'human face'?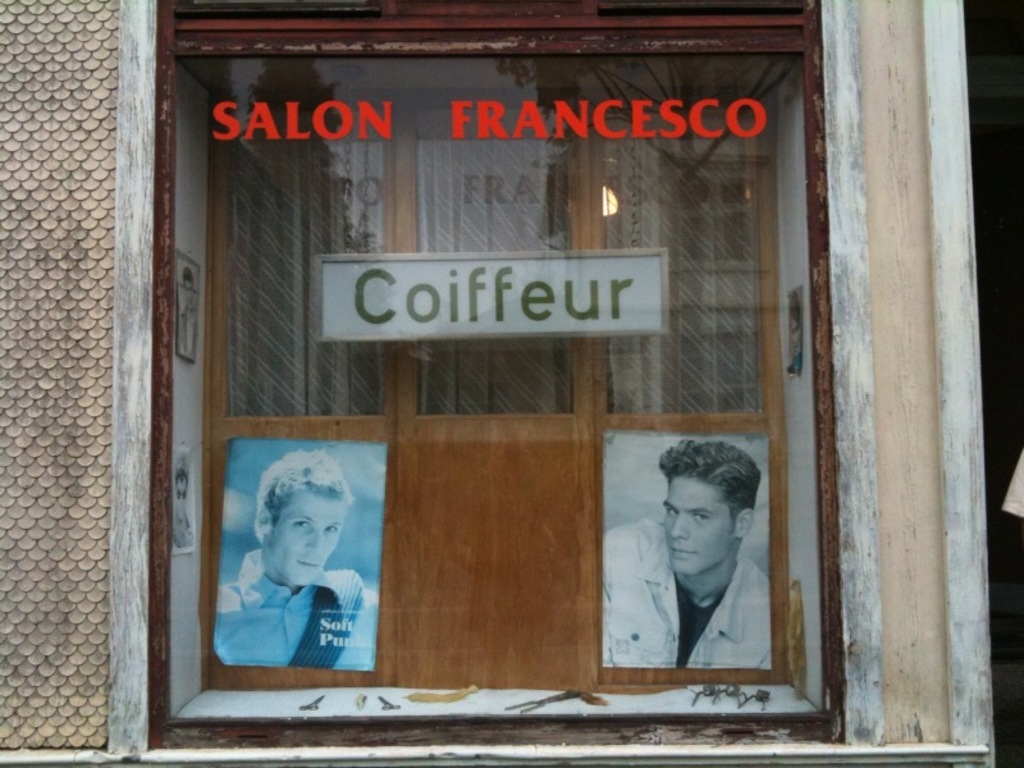
(663,476,735,577)
